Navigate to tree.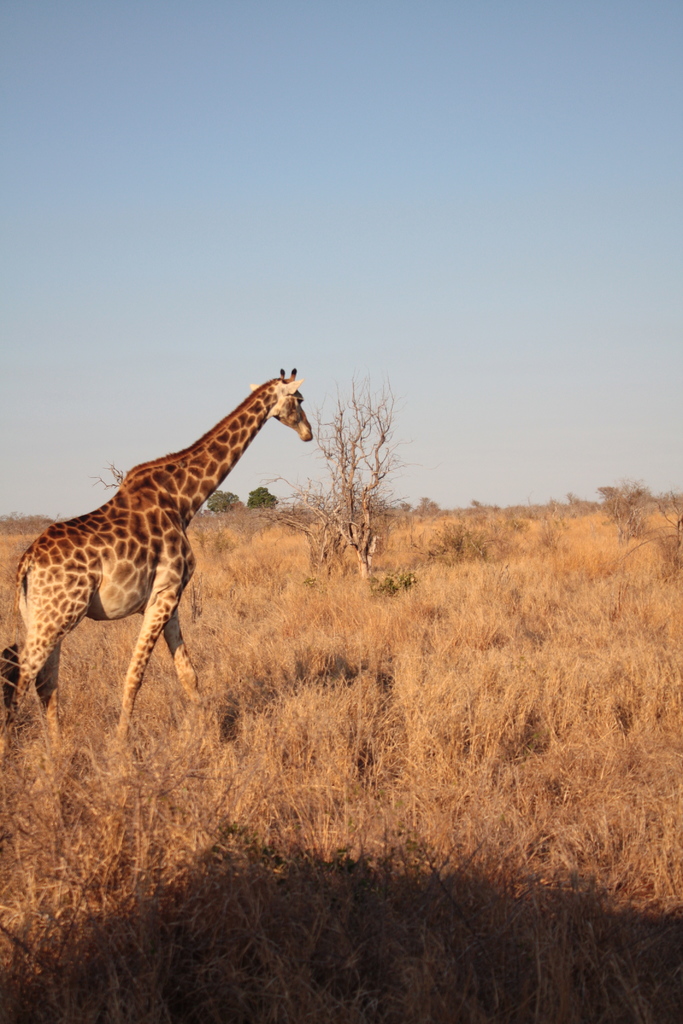
Navigation target: box(206, 496, 246, 514).
